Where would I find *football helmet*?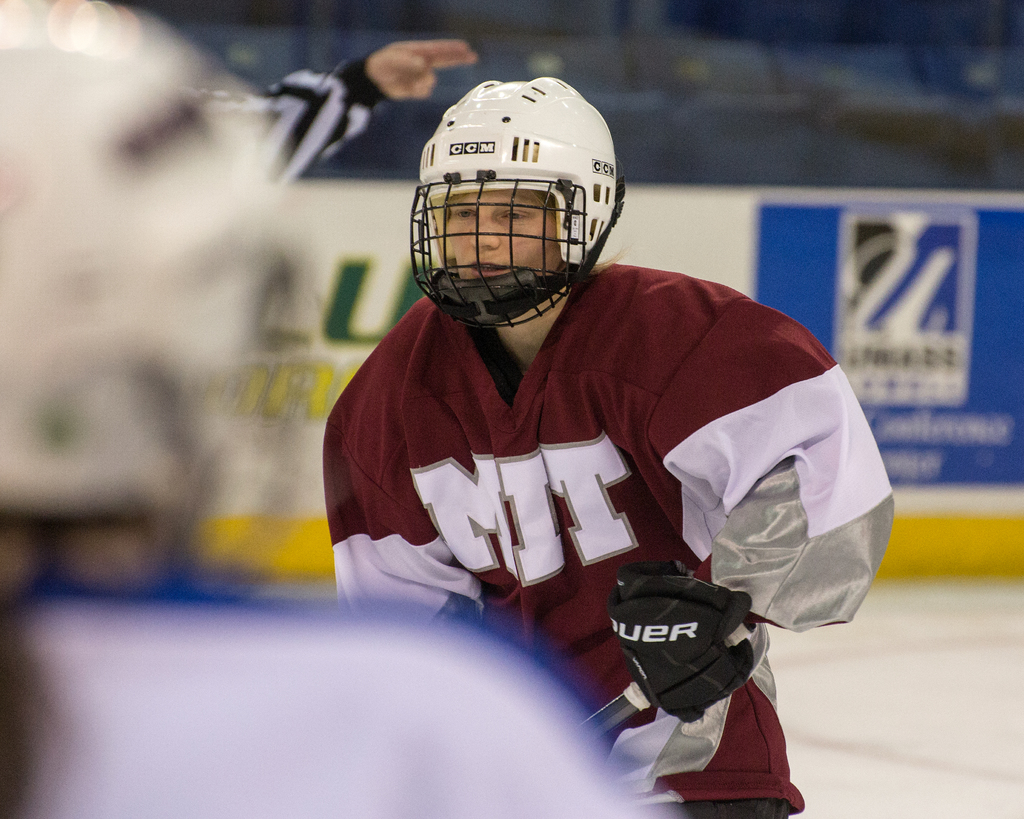
At bbox=[410, 77, 615, 349].
